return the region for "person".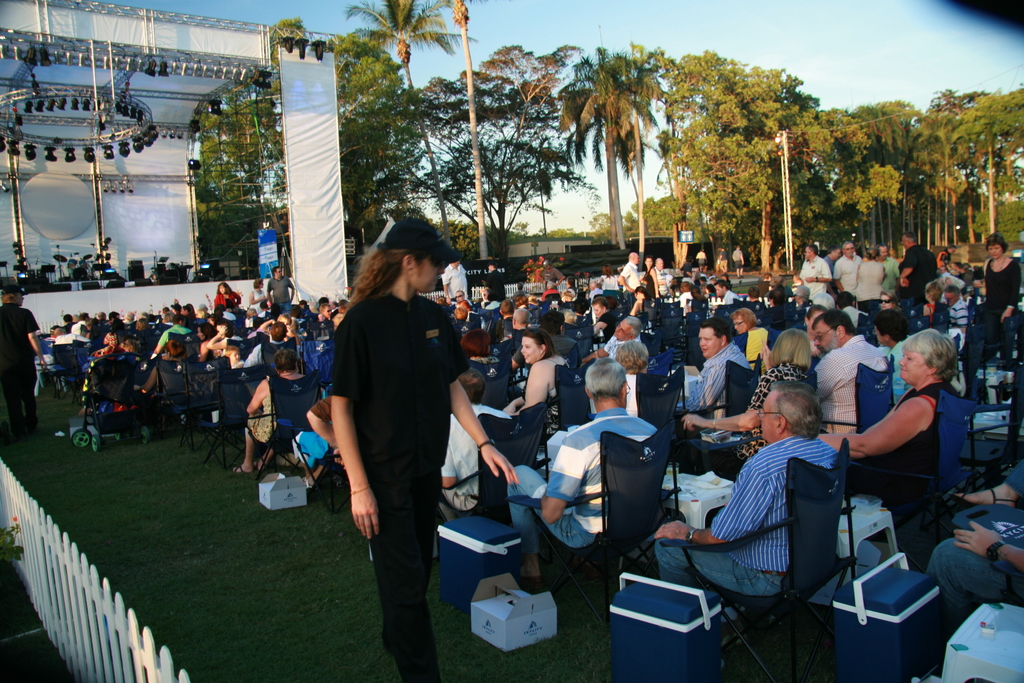
[817,327,961,503].
